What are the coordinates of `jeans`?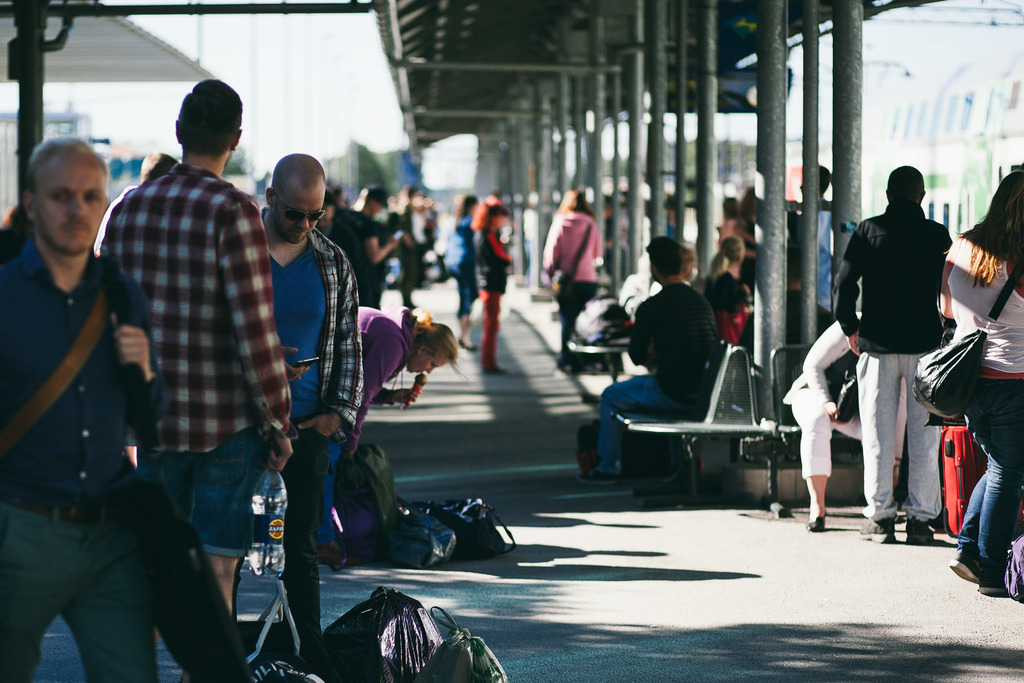
region(0, 498, 157, 682).
